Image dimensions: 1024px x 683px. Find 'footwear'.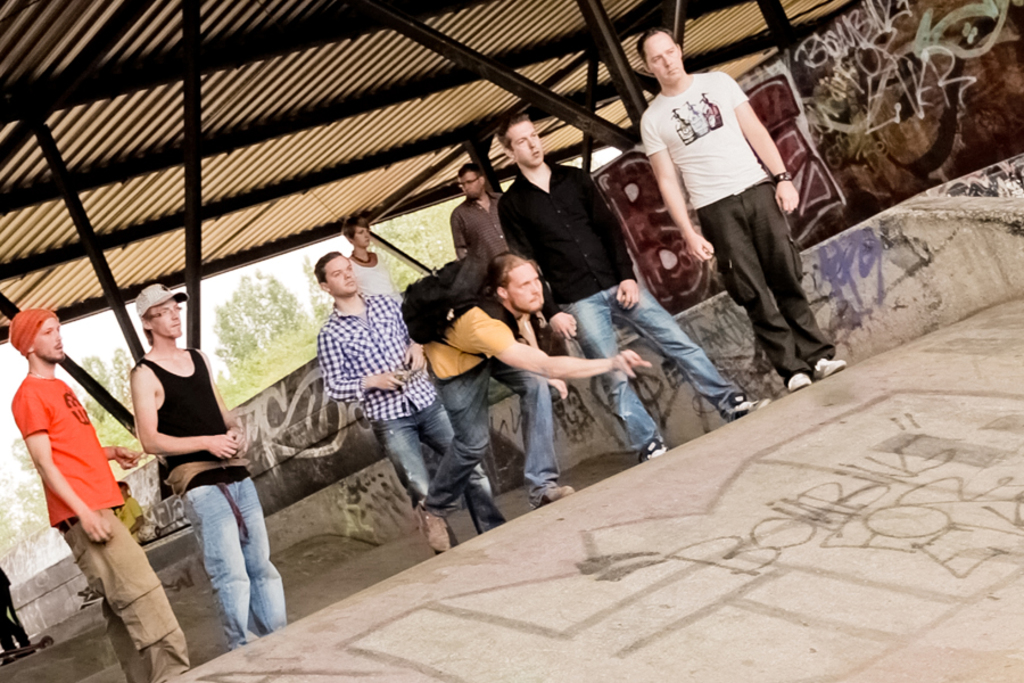
l=643, t=442, r=663, b=461.
